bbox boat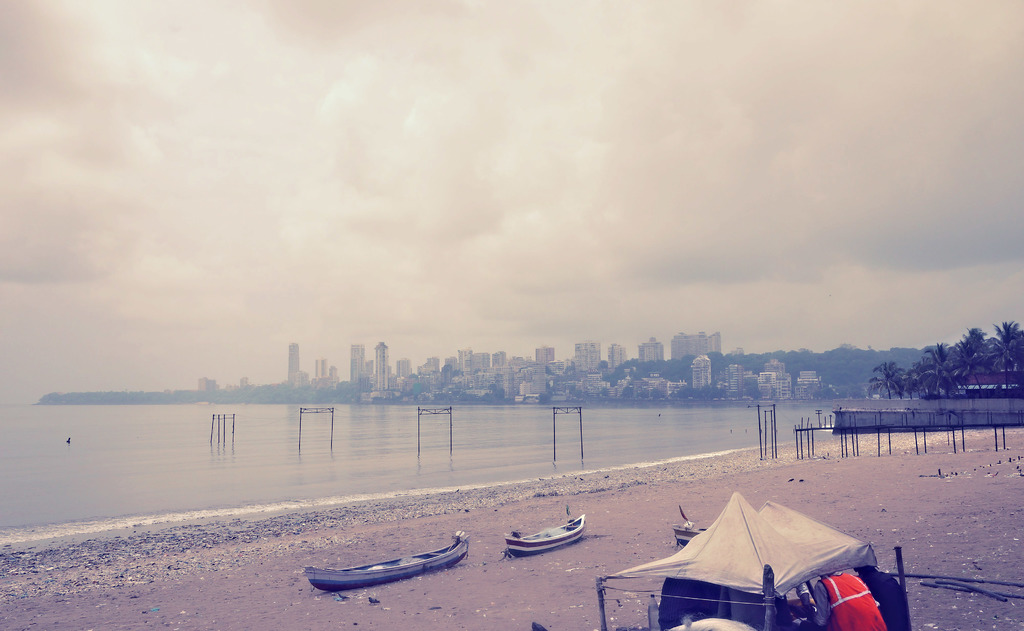
(675,506,707,549)
